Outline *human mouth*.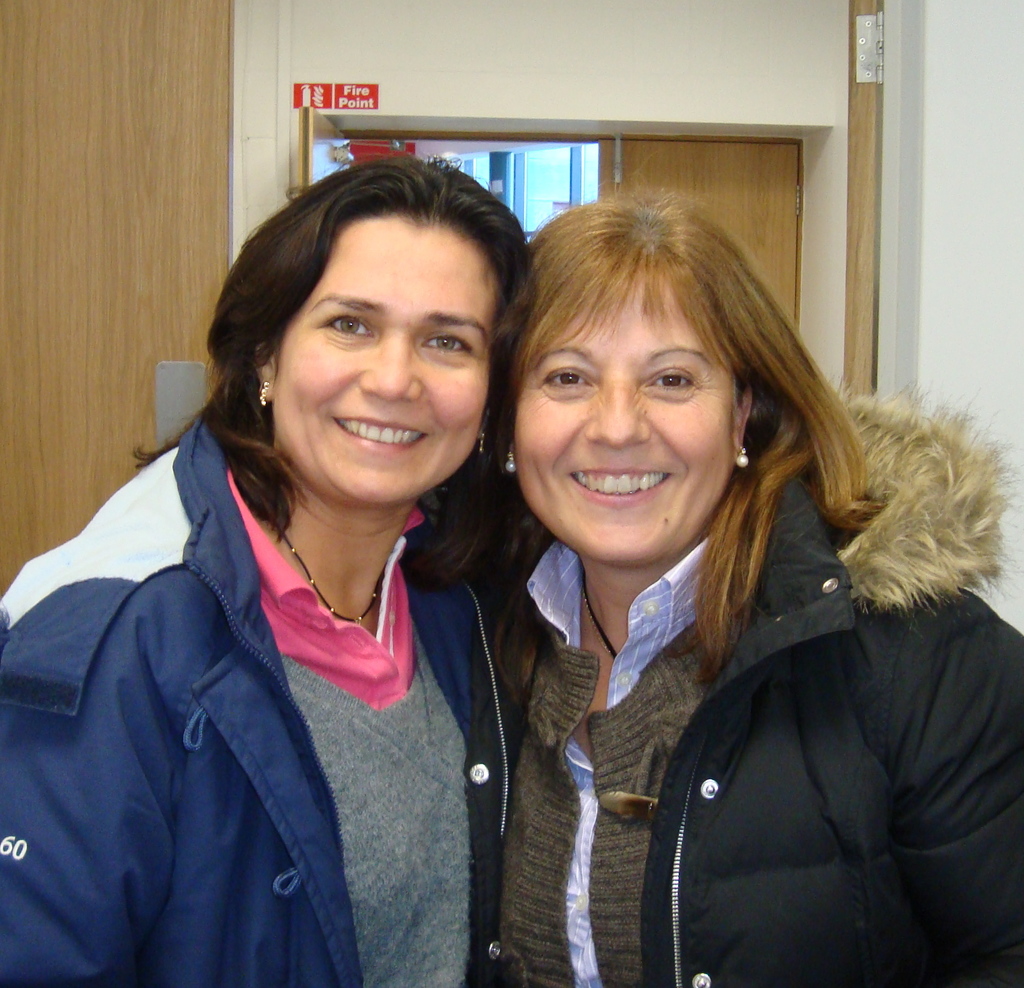
Outline: crop(569, 465, 677, 508).
